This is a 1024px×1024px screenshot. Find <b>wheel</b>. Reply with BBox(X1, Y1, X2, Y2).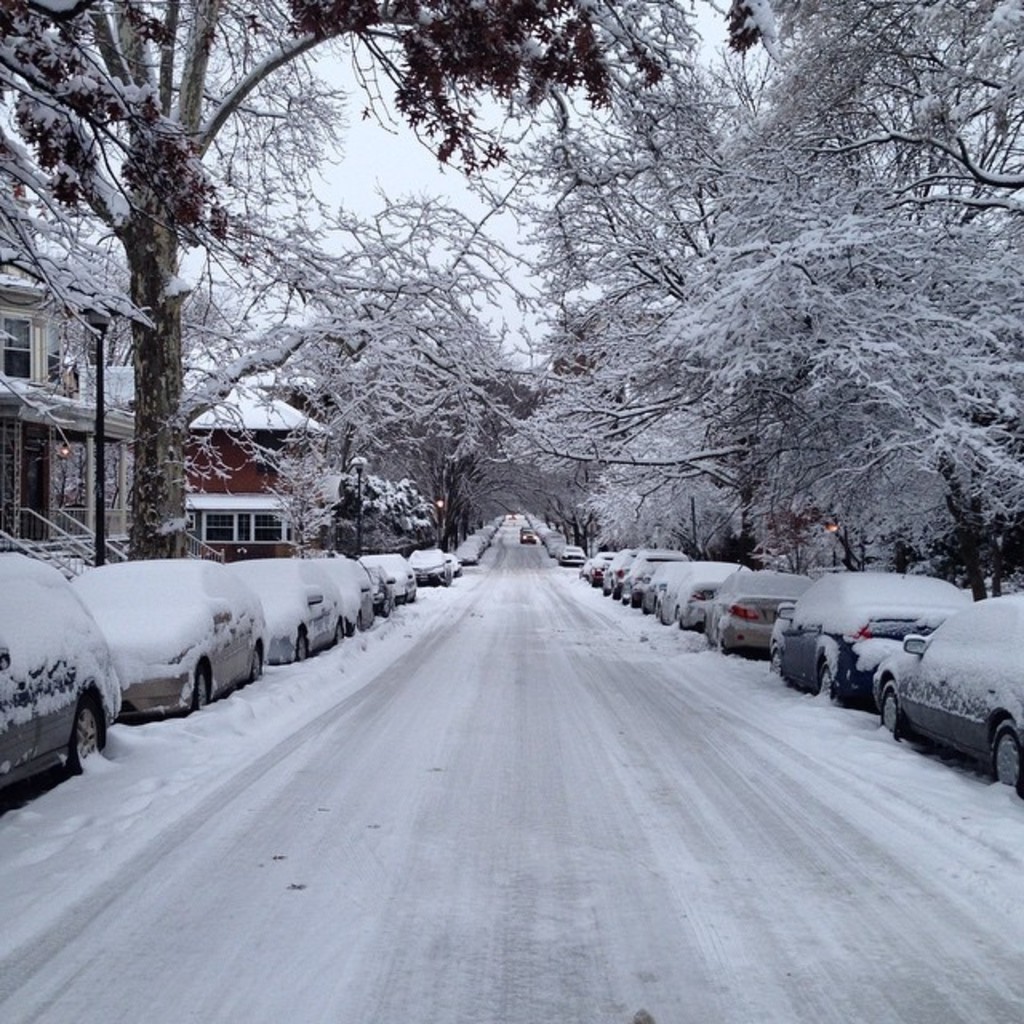
BBox(987, 722, 1022, 795).
